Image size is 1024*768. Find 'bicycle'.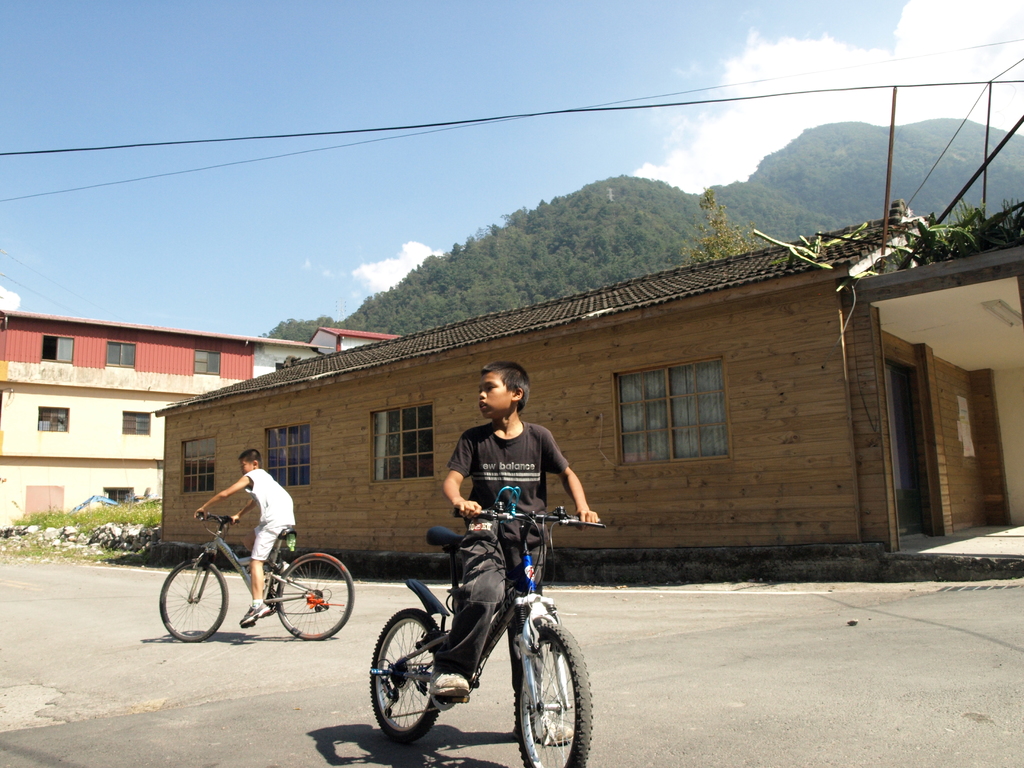
[158, 512, 355, 641].
